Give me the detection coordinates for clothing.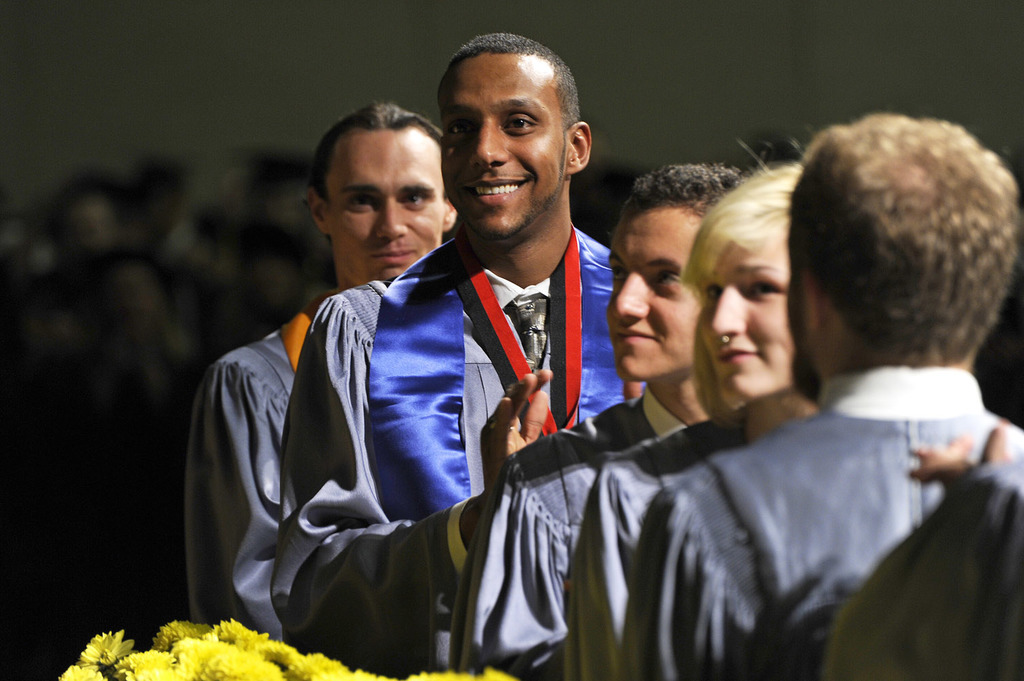
crop(446, 383, 691, 675).
